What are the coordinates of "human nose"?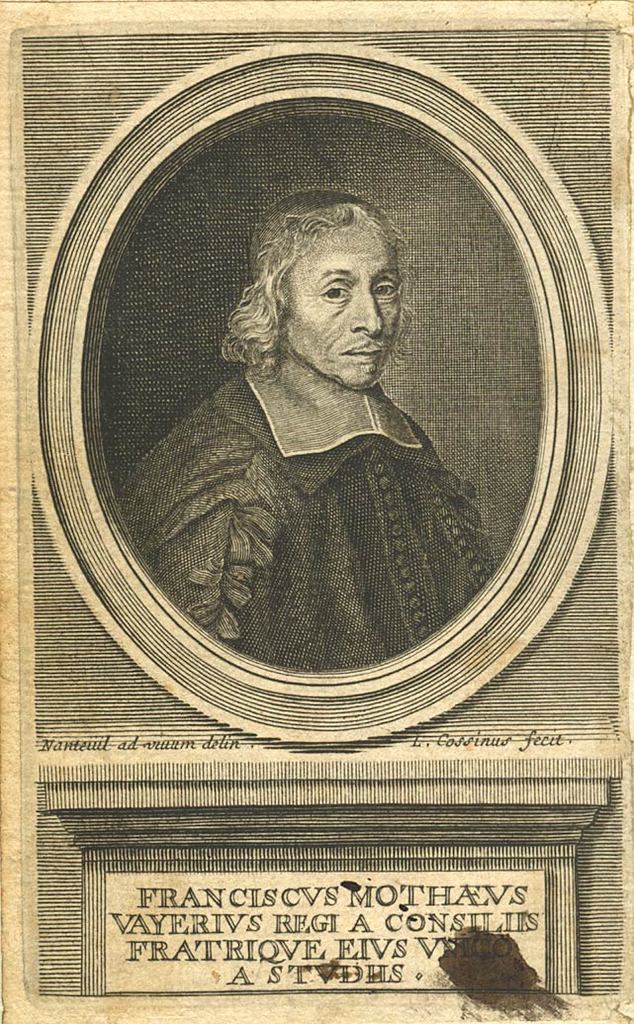
{"x1": 346, "y1": 293, "x2": 380, "y2": 341}.
